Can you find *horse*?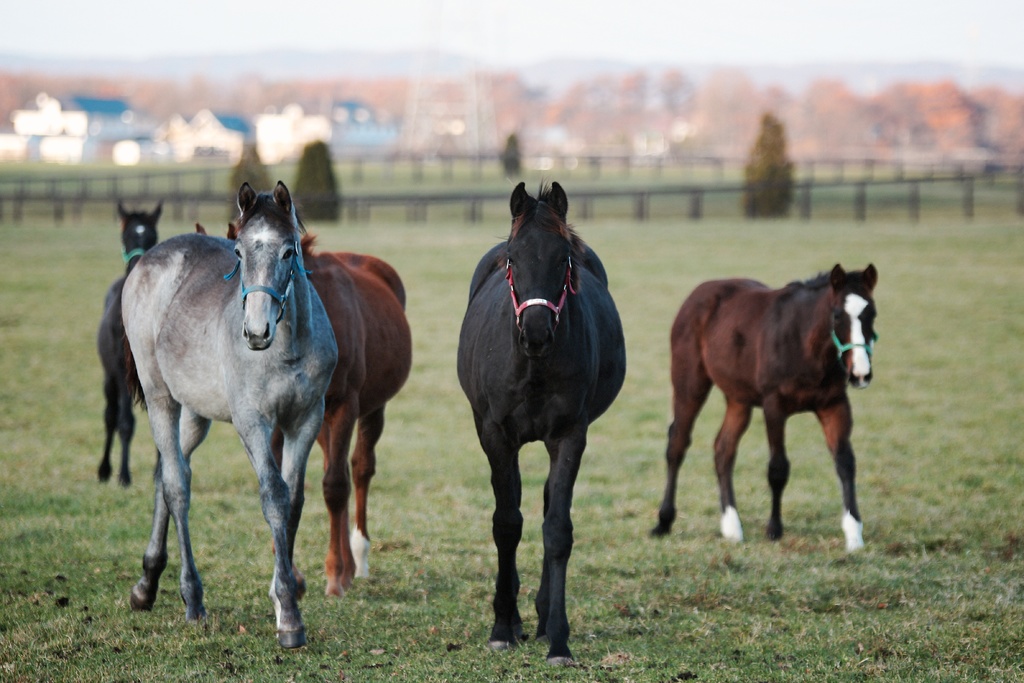
Yes, bounding box: [x1=120, y1=183, x2=340, y2=652].
